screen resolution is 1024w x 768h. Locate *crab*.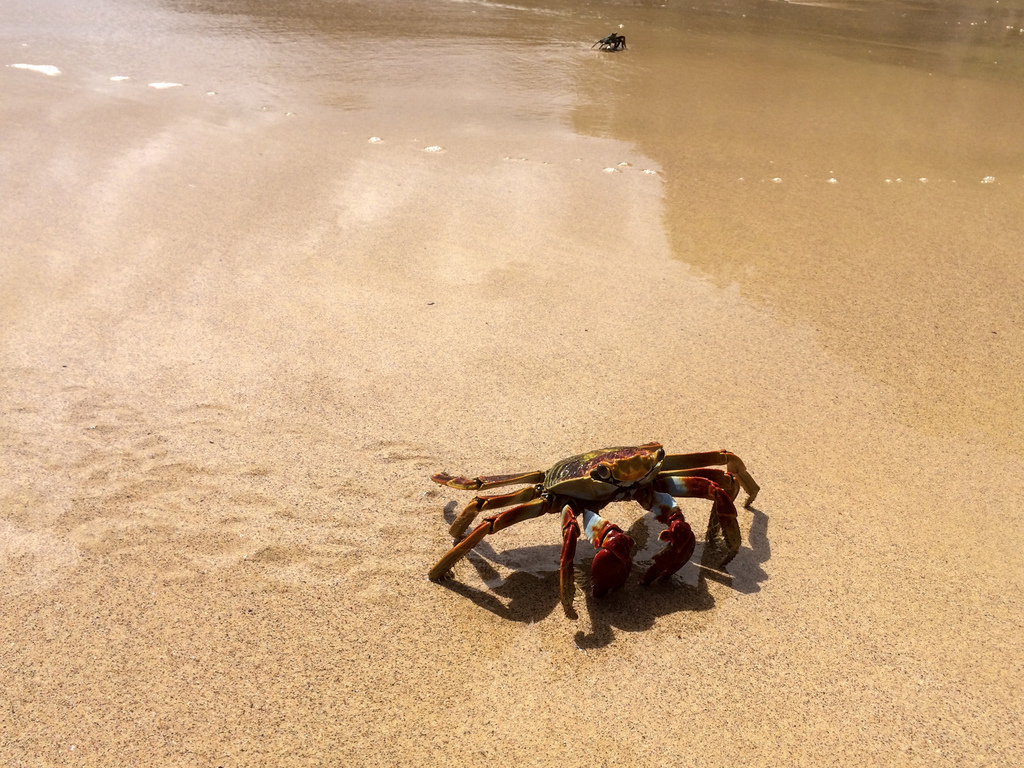
[left=423, top=437, right=765, bottom=621].
